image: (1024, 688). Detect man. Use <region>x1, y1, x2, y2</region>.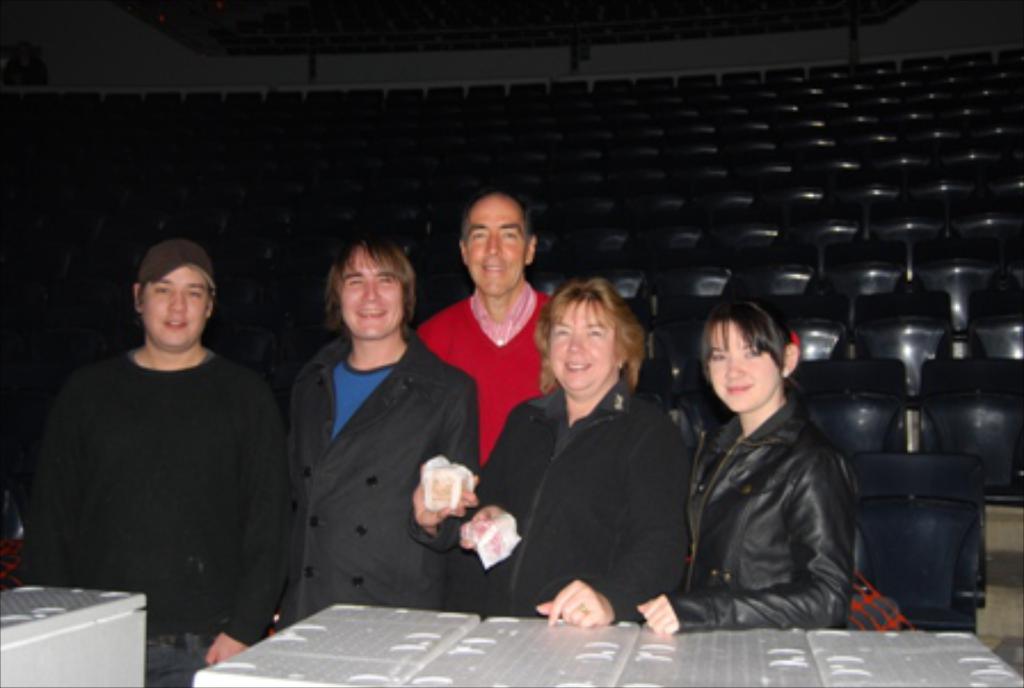
<region>27, 222, 288, 665</region>.
